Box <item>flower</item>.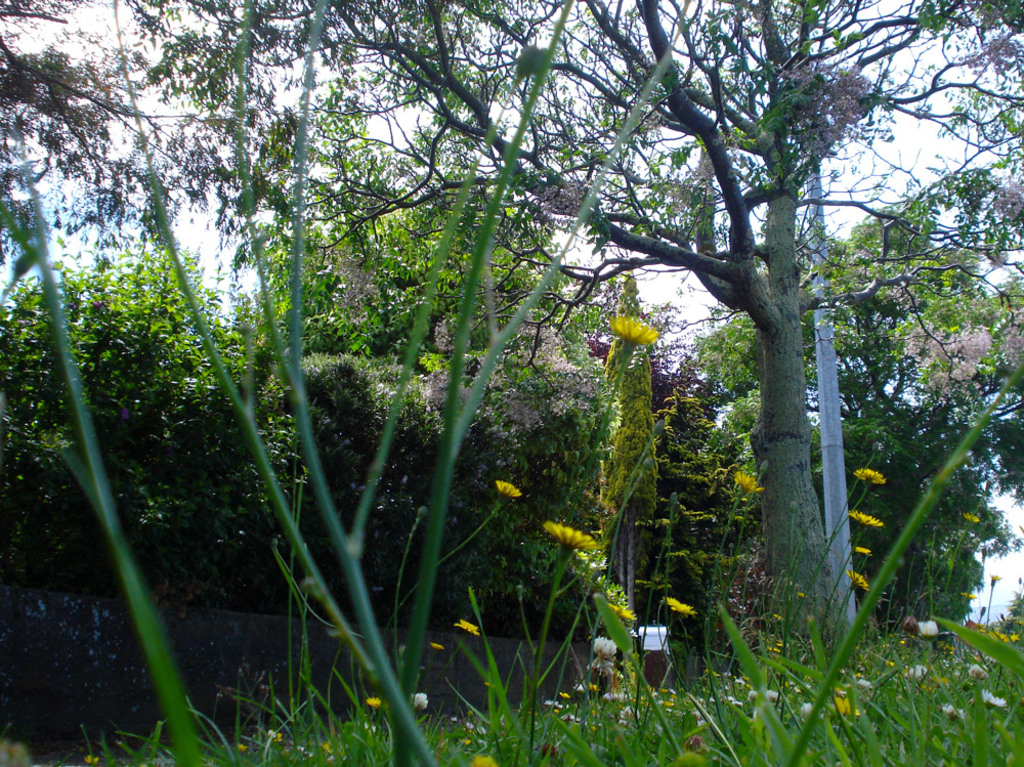
x1=456 y1=617 x2=480 y2=631.
